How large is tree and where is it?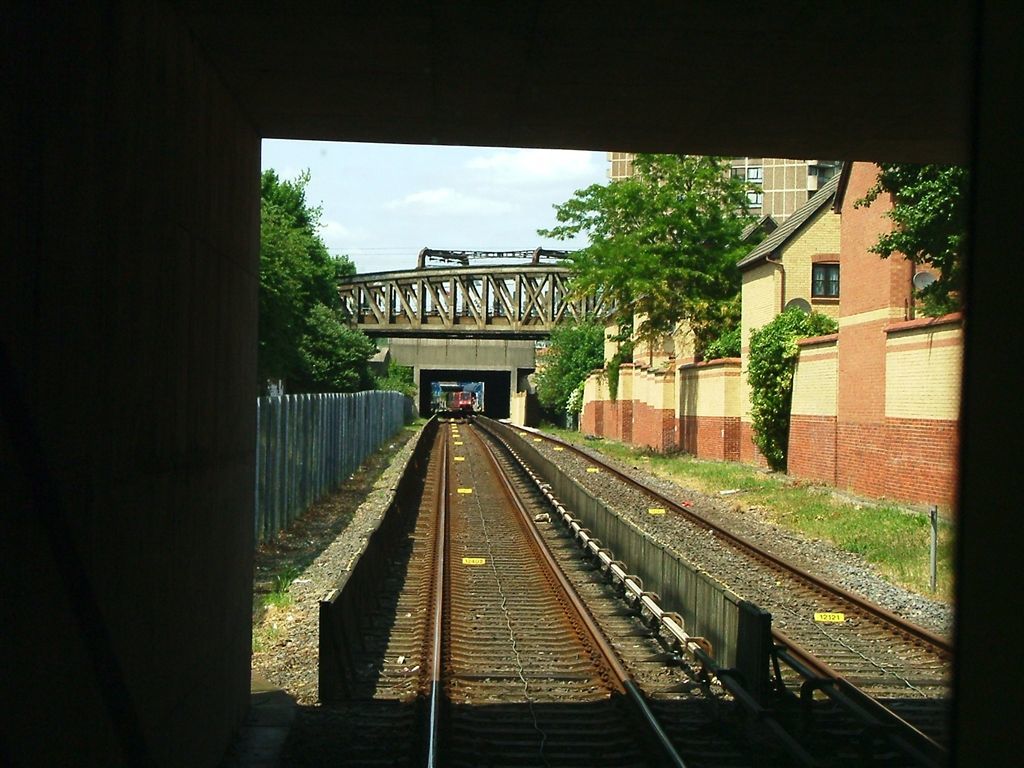
Bounding box: bbox(555, 154, 769, 385).
